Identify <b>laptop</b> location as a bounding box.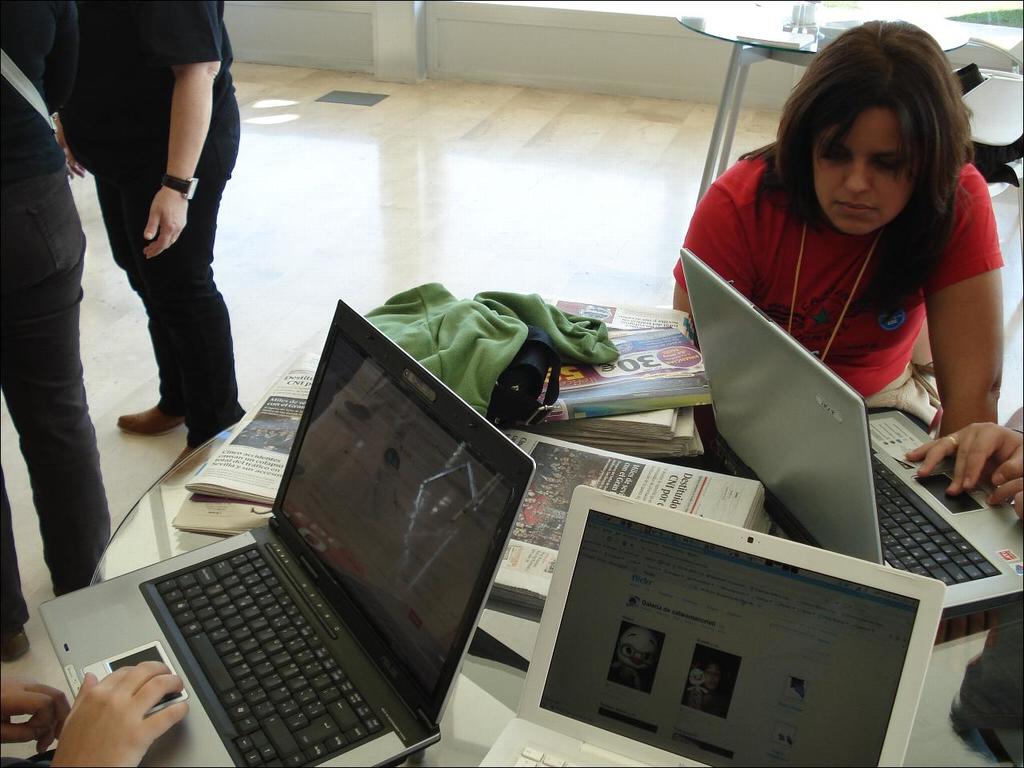
<box>114,293,531,767</box>.
